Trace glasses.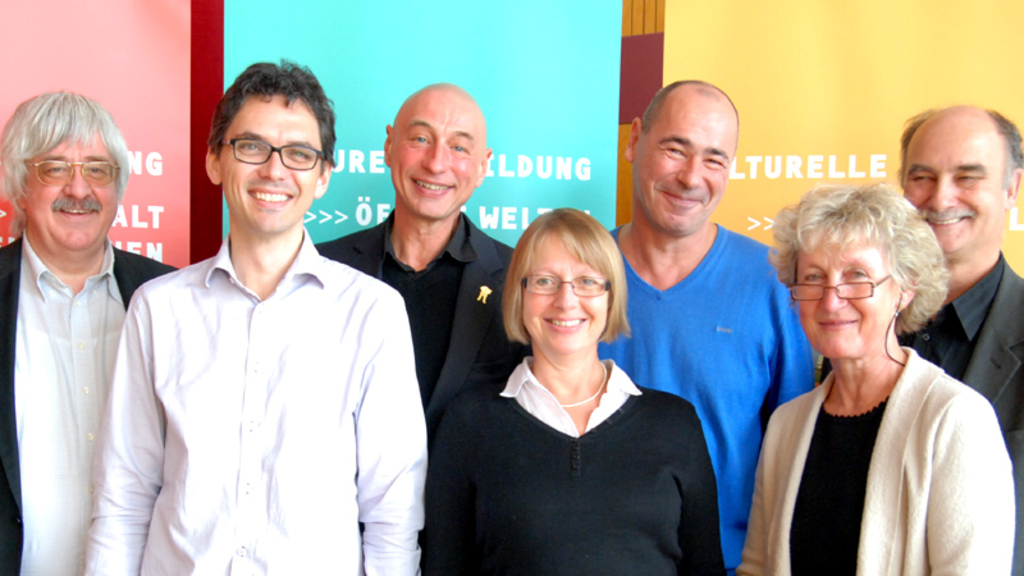
Traced to <region>215, 133, 328, 174</region>.
